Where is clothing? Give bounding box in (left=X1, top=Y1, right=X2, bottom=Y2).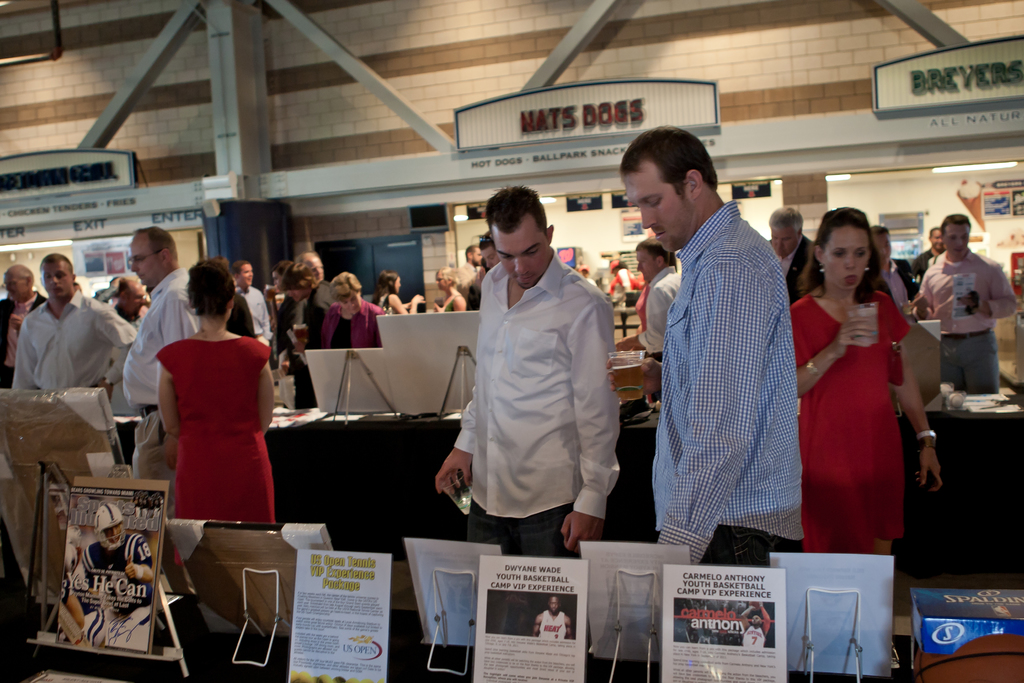
(left=317, top=291, right=387, bottom=346).
